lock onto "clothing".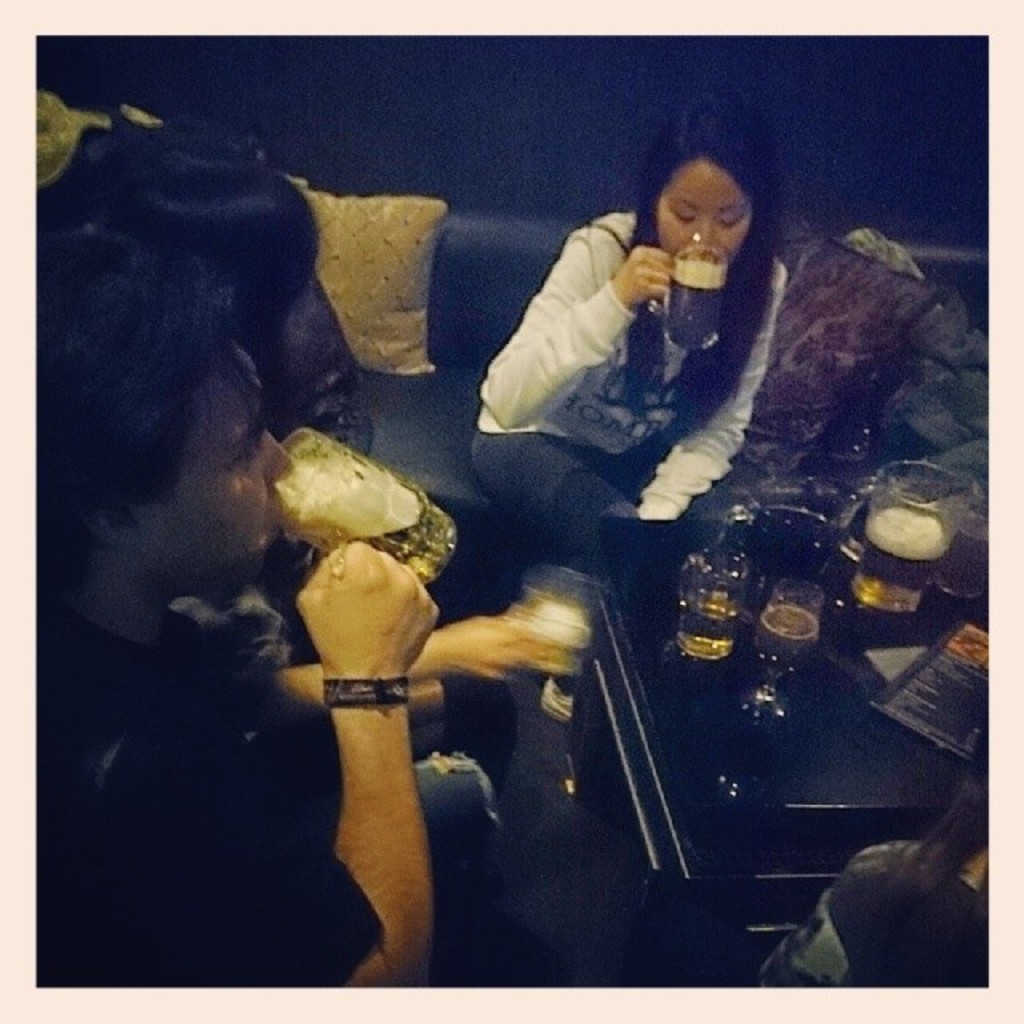
Locked: {"x1": 10, "y1": 558, "x2": 394, "y2": 1008}.
